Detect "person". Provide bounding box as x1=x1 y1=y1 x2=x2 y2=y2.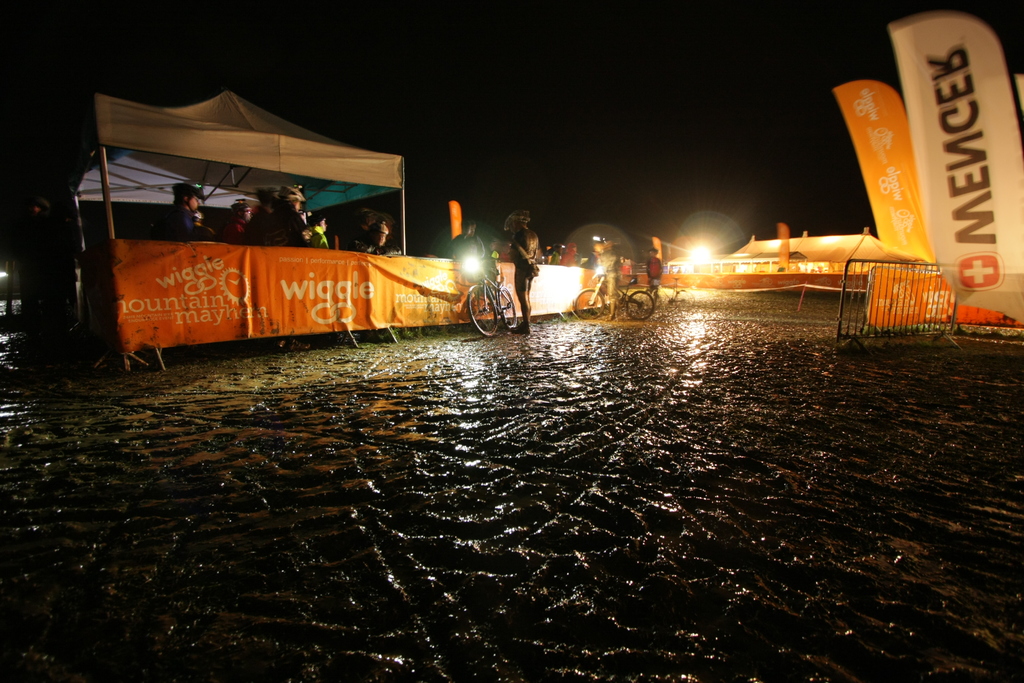
x1=501 y1=199 x2=545 y2=335.
